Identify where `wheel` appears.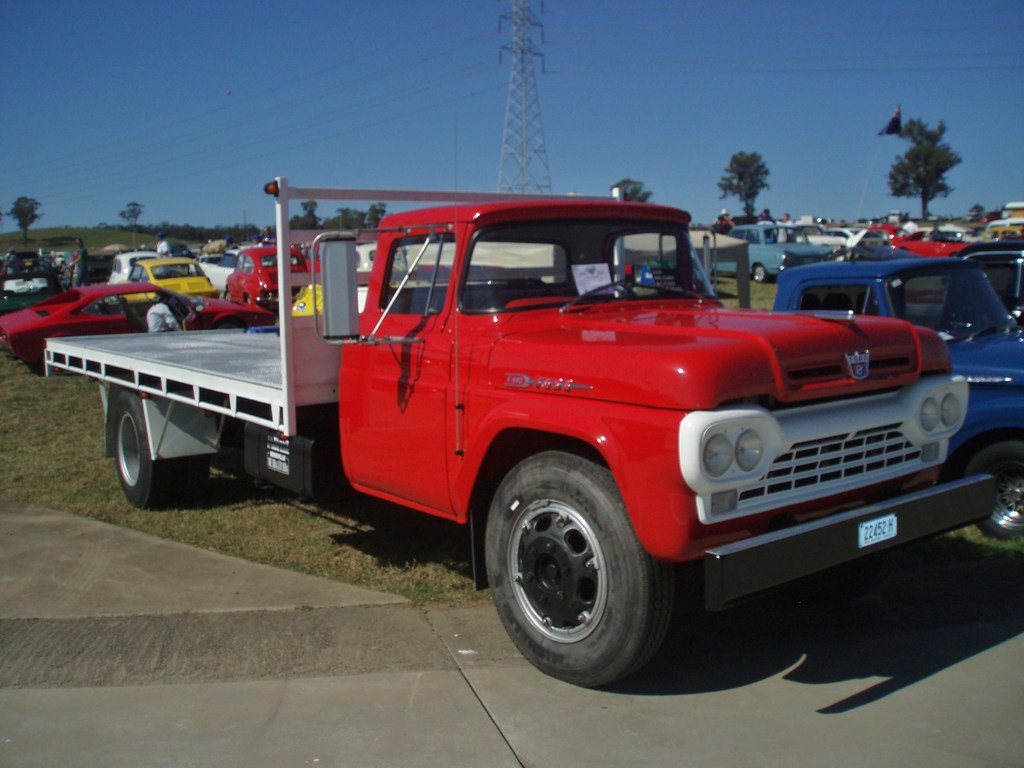
Appears at 753,262,772,283.
